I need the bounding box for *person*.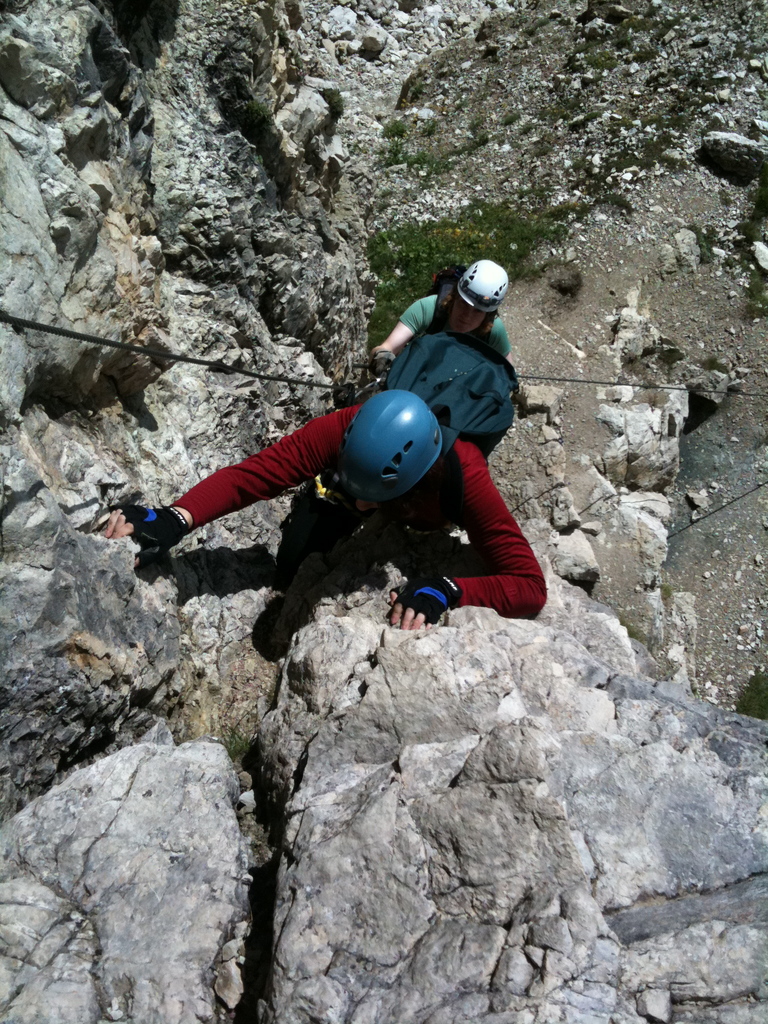
Here it is: [367,257,513,381].
